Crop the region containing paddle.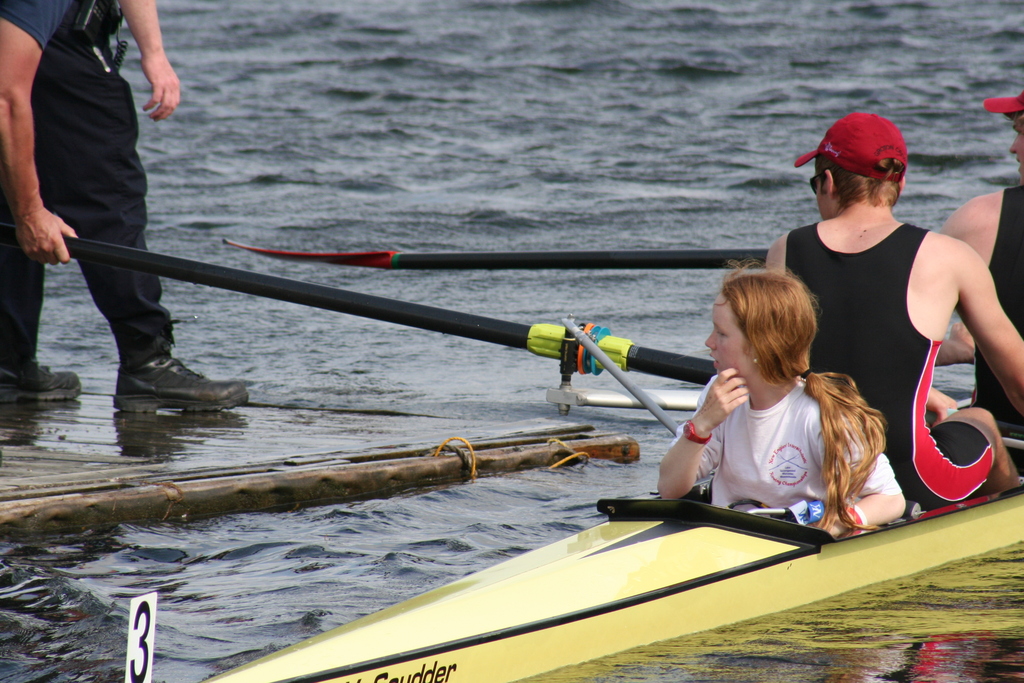
Crop region: [924,408,1023,450].
